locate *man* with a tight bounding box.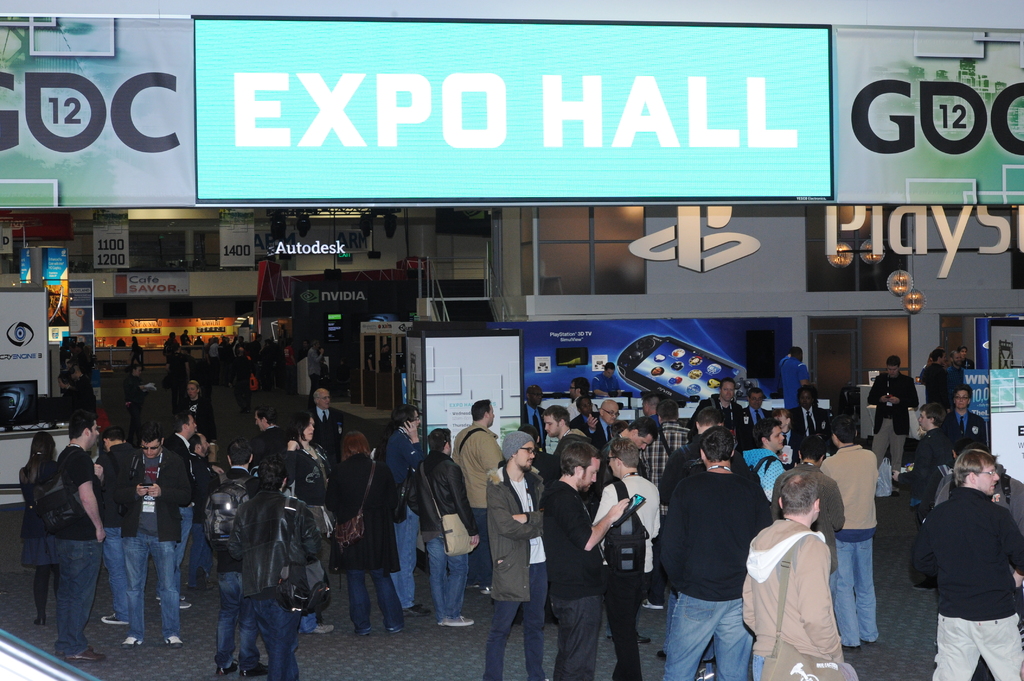
[left=764, top=426, right=851, bottom=557].
